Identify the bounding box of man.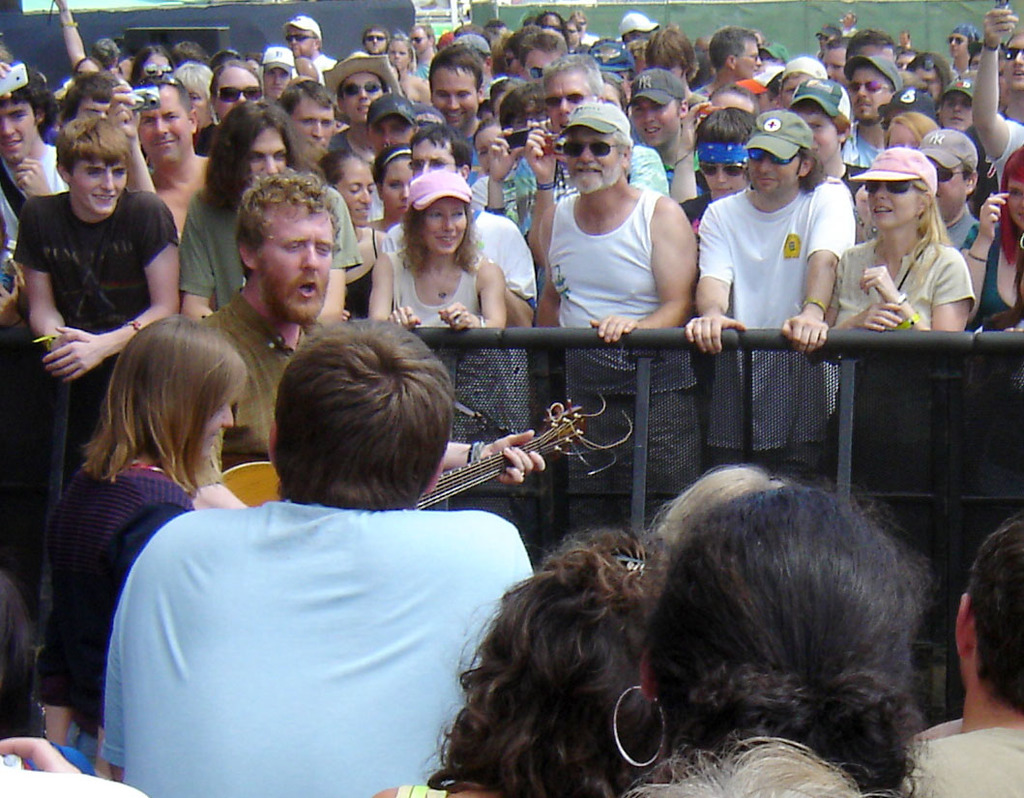
x1=817 y1=35 x2=858 y2=88.
